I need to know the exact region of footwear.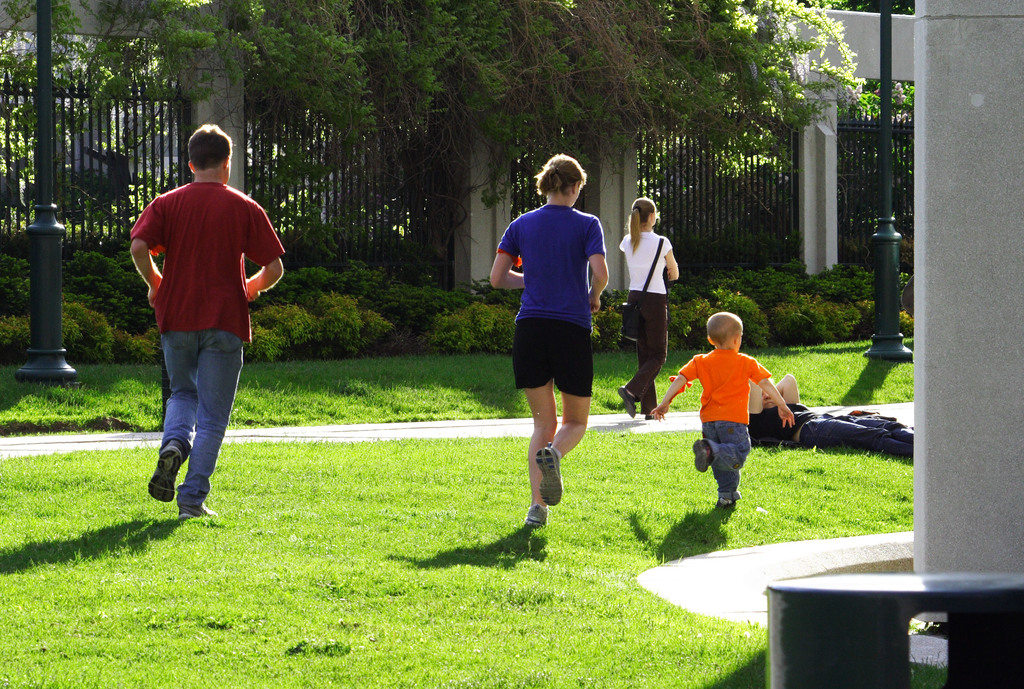
Region: [179, 508, 211, 526].
